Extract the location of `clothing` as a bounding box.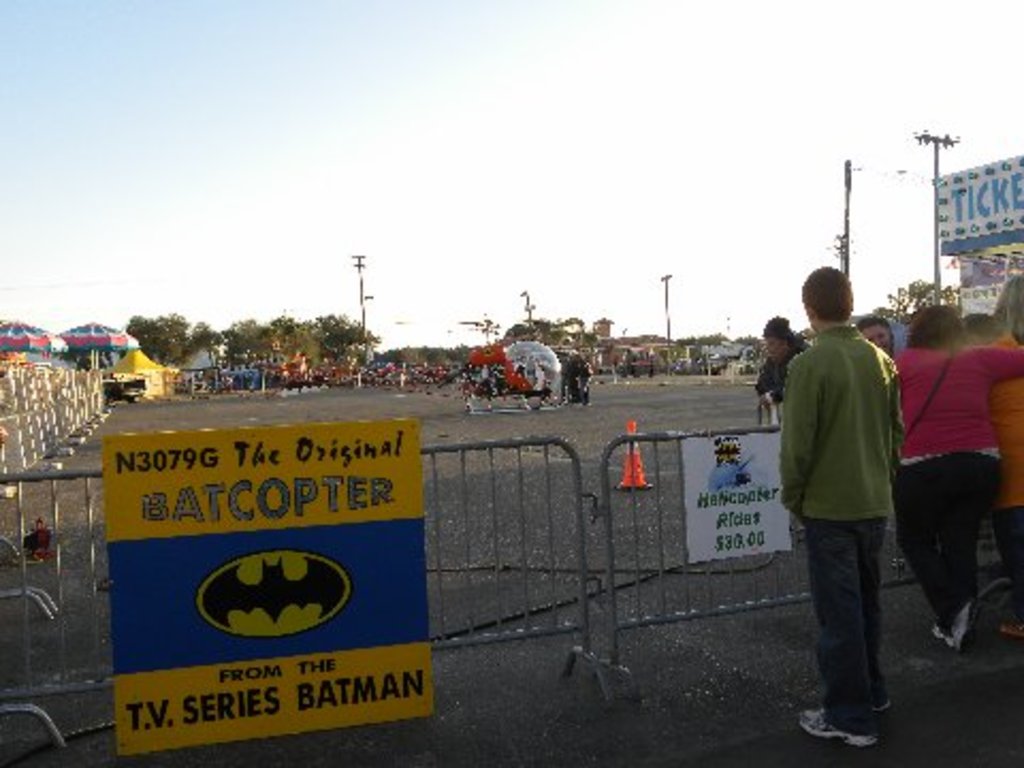
557/356/585/407.
